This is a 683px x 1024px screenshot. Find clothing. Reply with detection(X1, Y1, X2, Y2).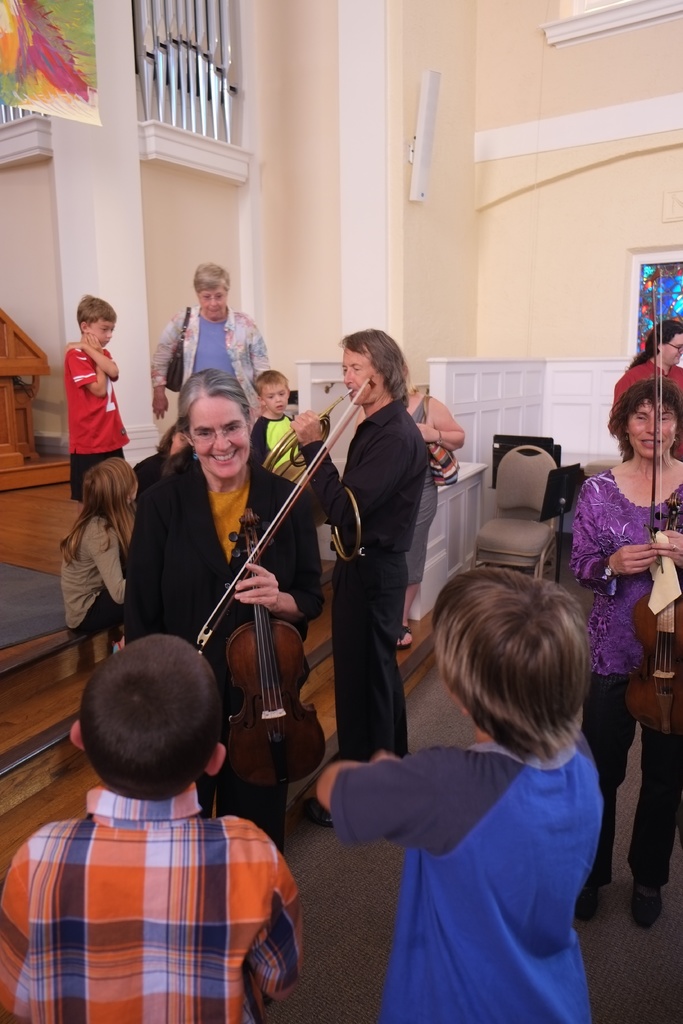
detection(134, 449, 167, 494).
